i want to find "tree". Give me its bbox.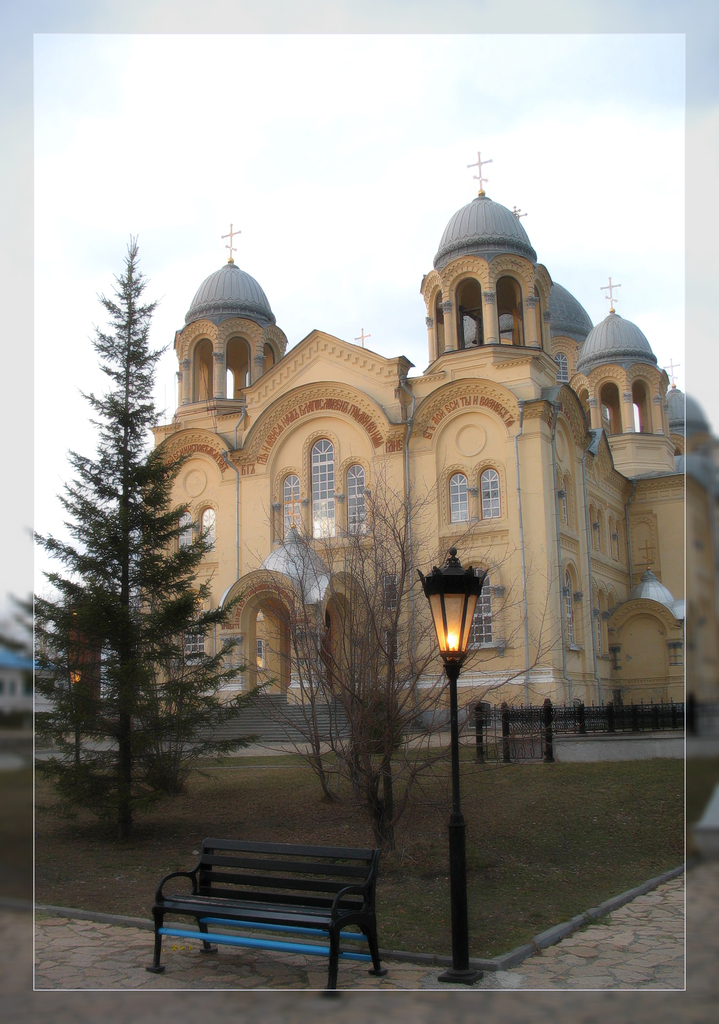
<bbox>299, 445, 523, 854</bbox>.
